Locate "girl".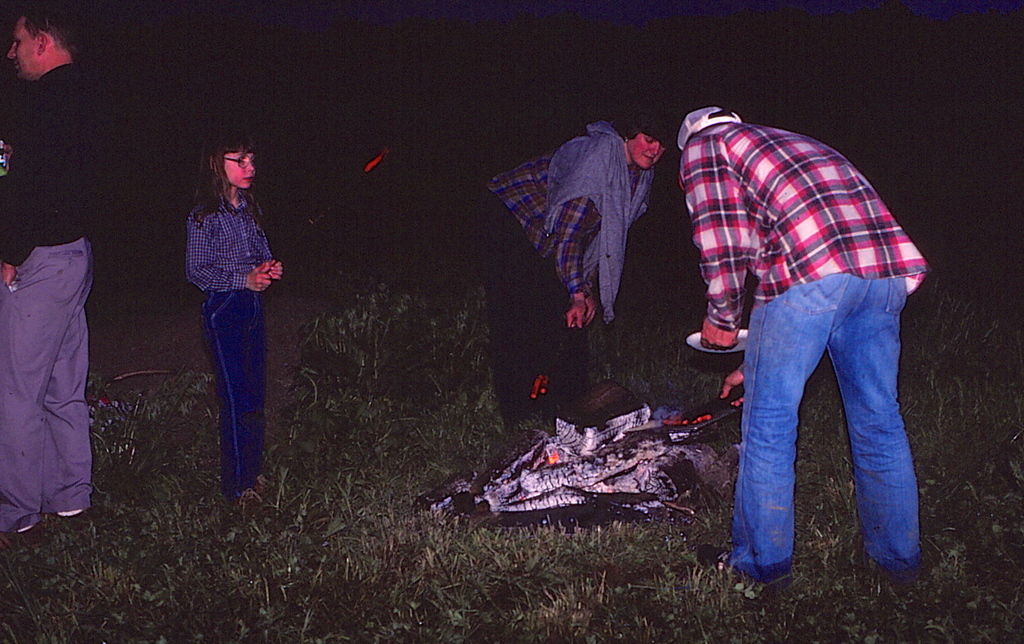
Bounding box: (184,132,285,507).
